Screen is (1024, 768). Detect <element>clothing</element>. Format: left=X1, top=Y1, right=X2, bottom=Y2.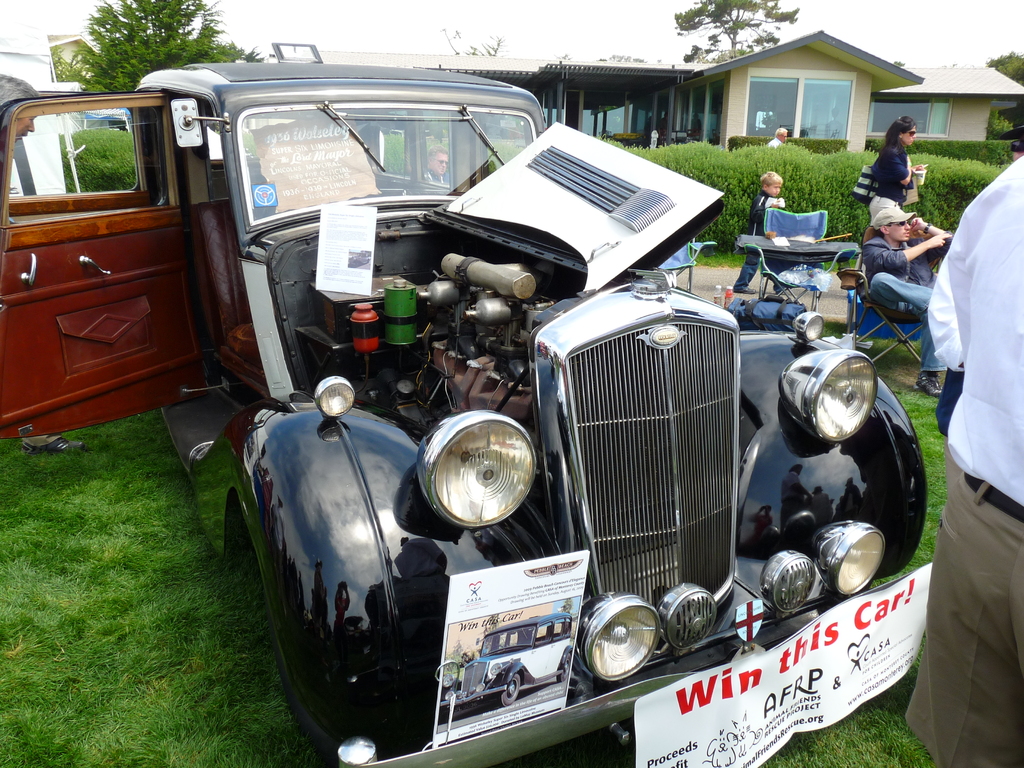
left=861, top=230, right=957, bottom=371.
